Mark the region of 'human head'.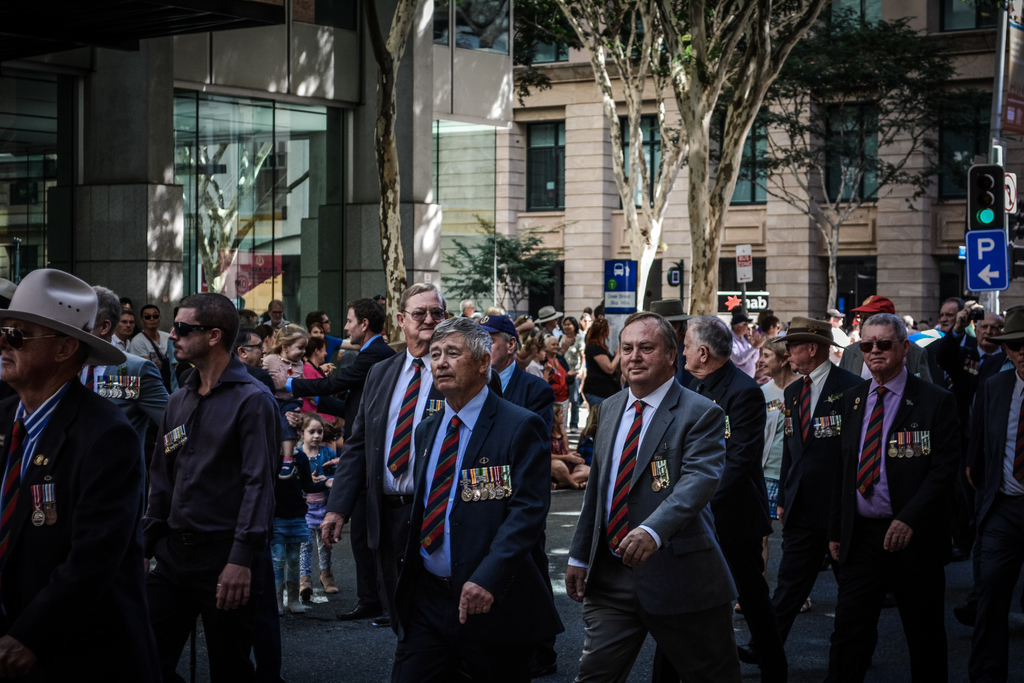
Region: (x1=297, y1=415, x2=322, y2=447).
